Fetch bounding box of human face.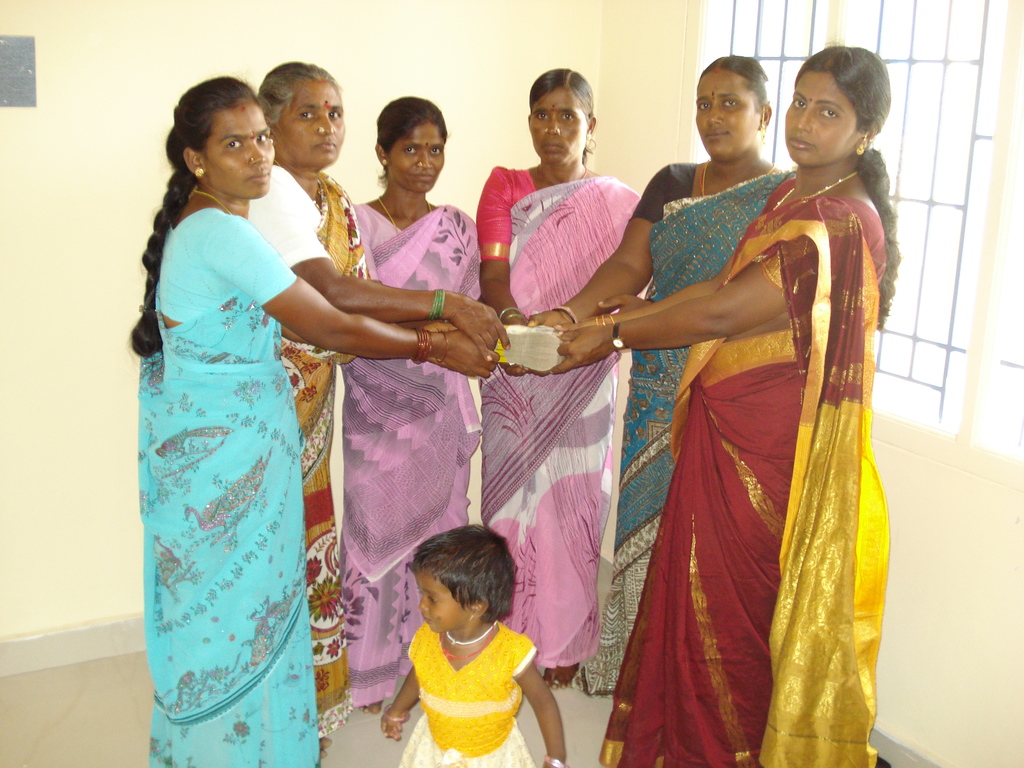
Bbox: crop(420, 576, 473, 633).
